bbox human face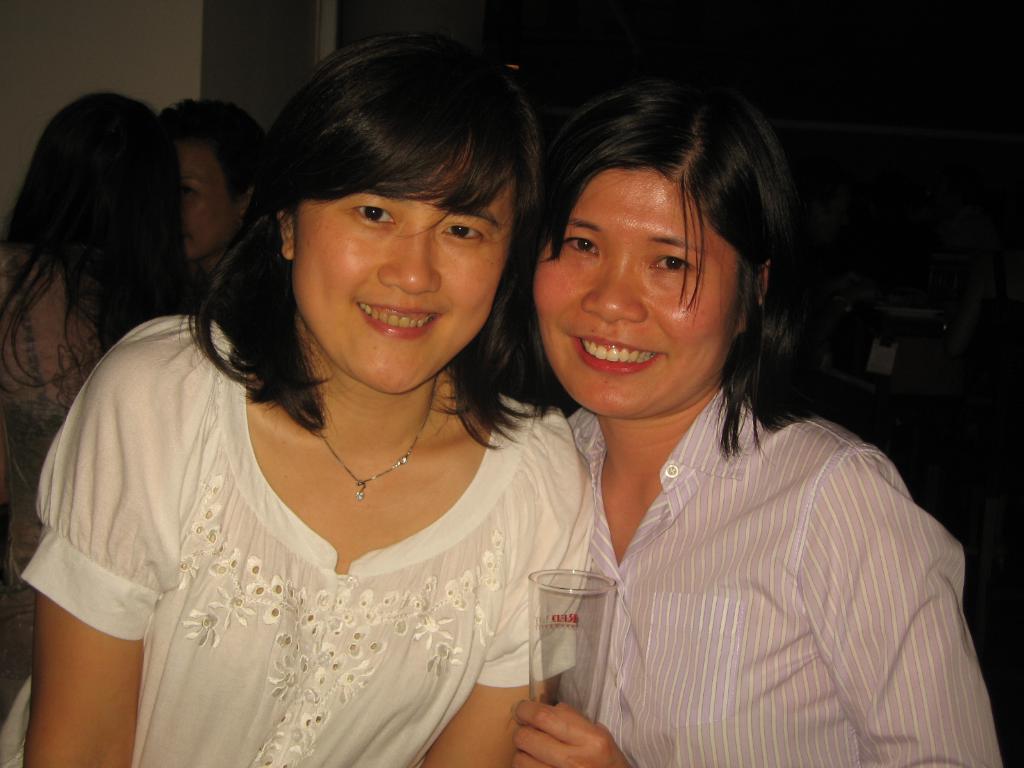
region(294, 181, 511, 387)
